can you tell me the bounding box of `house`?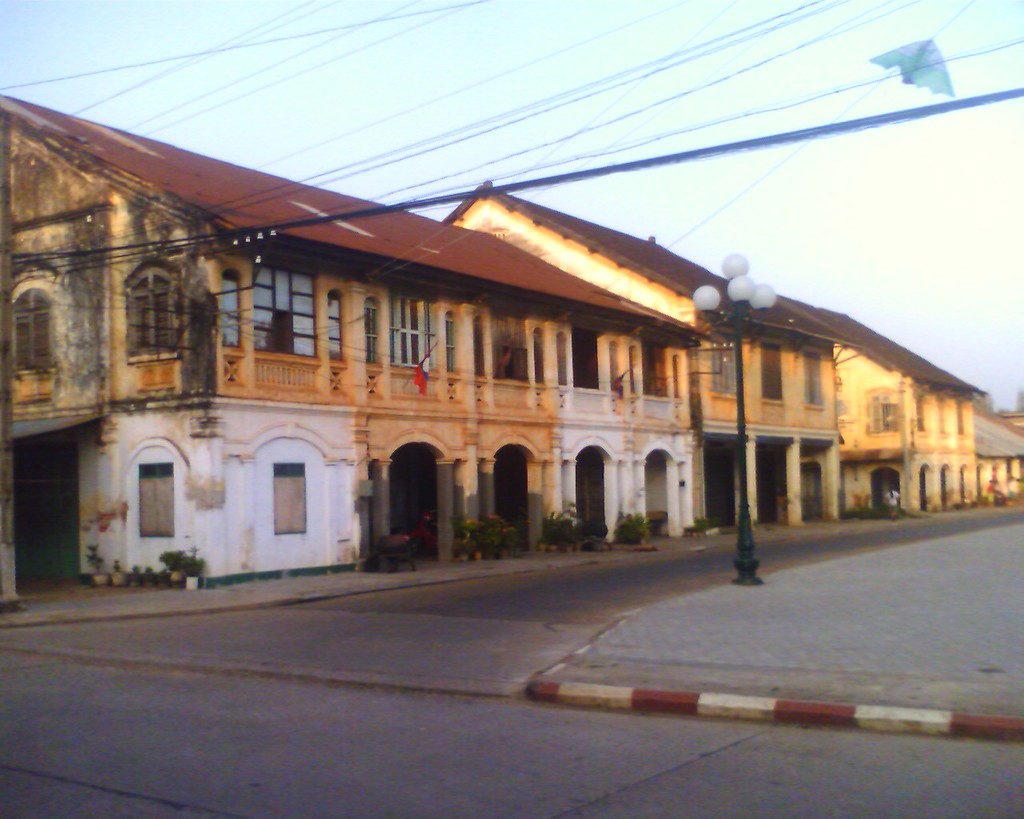
775, 286, 990, 525.
